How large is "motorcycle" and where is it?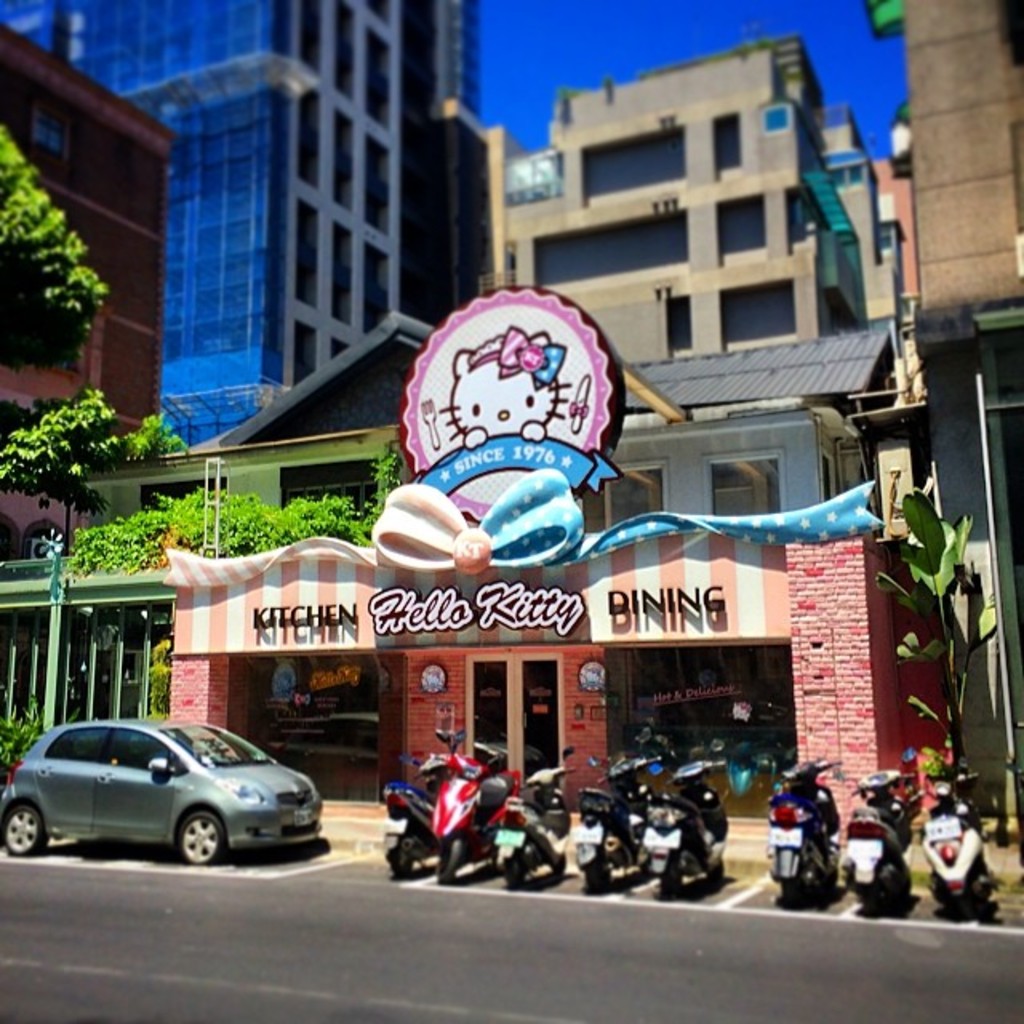
Bounding box: {"left": 640, "top": 739, "right": 730, "bottom": 898}.
